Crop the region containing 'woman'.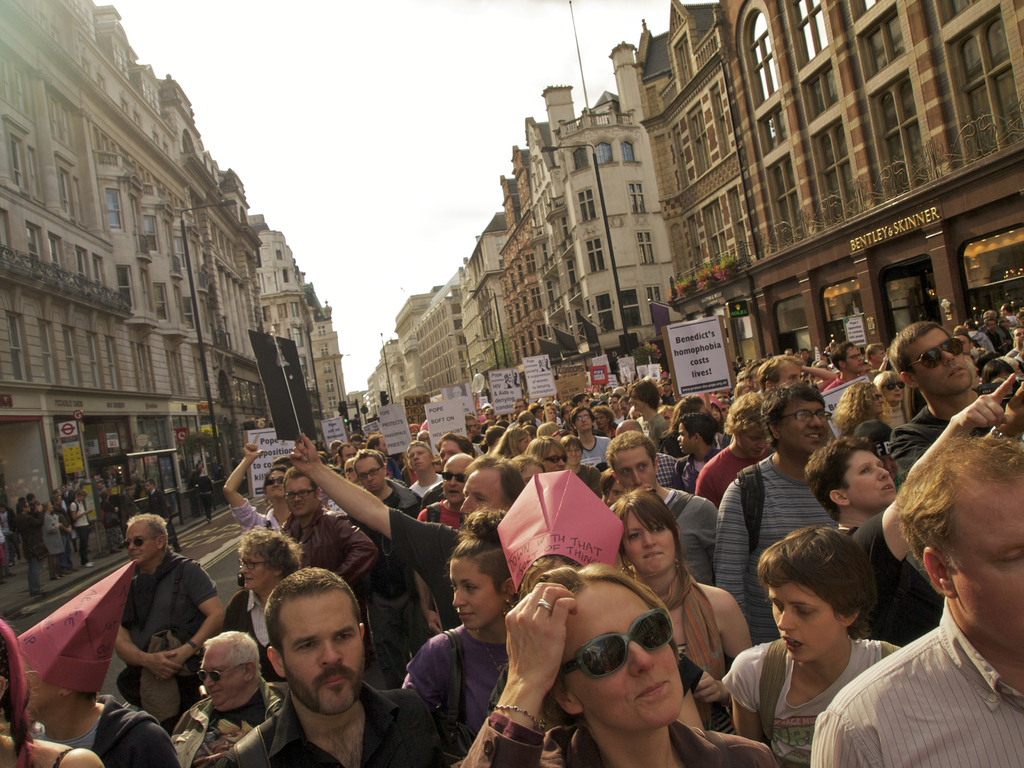
Crop region: [left=406, top=538, right=514, bottom=750].
